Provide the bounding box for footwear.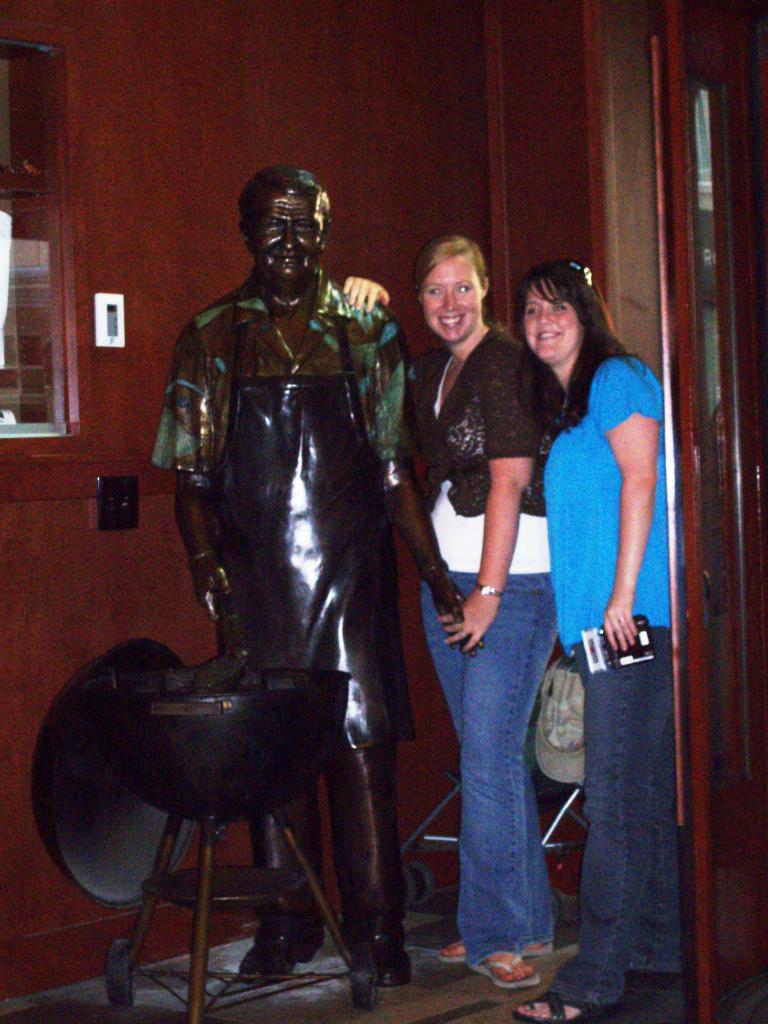
623/966/675/994.
